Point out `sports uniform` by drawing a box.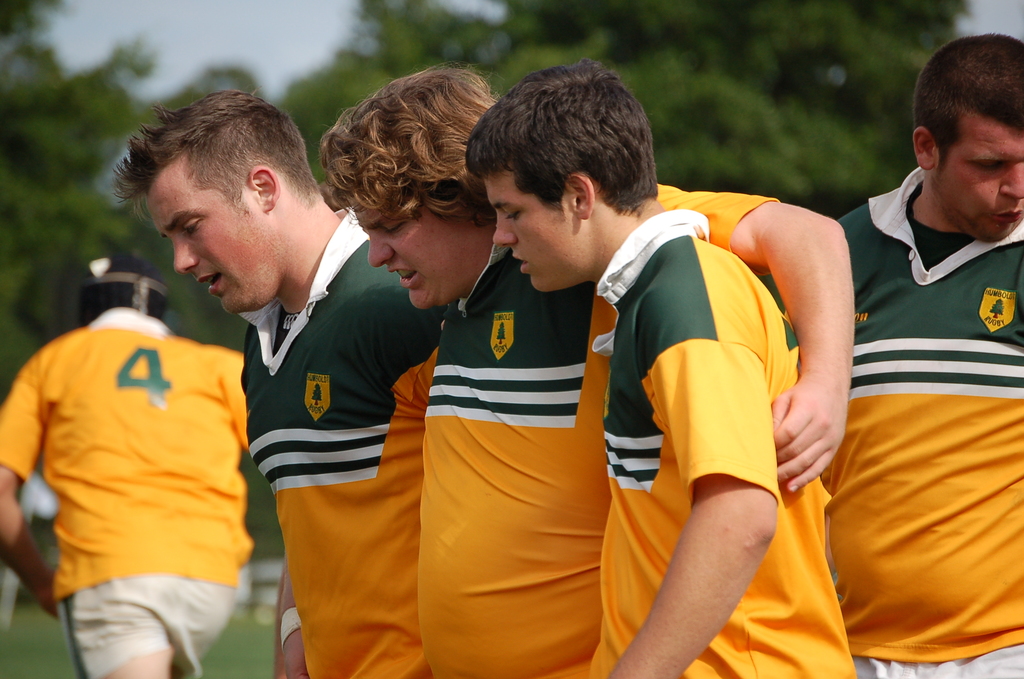
<box>591,199,861,678</box>.
